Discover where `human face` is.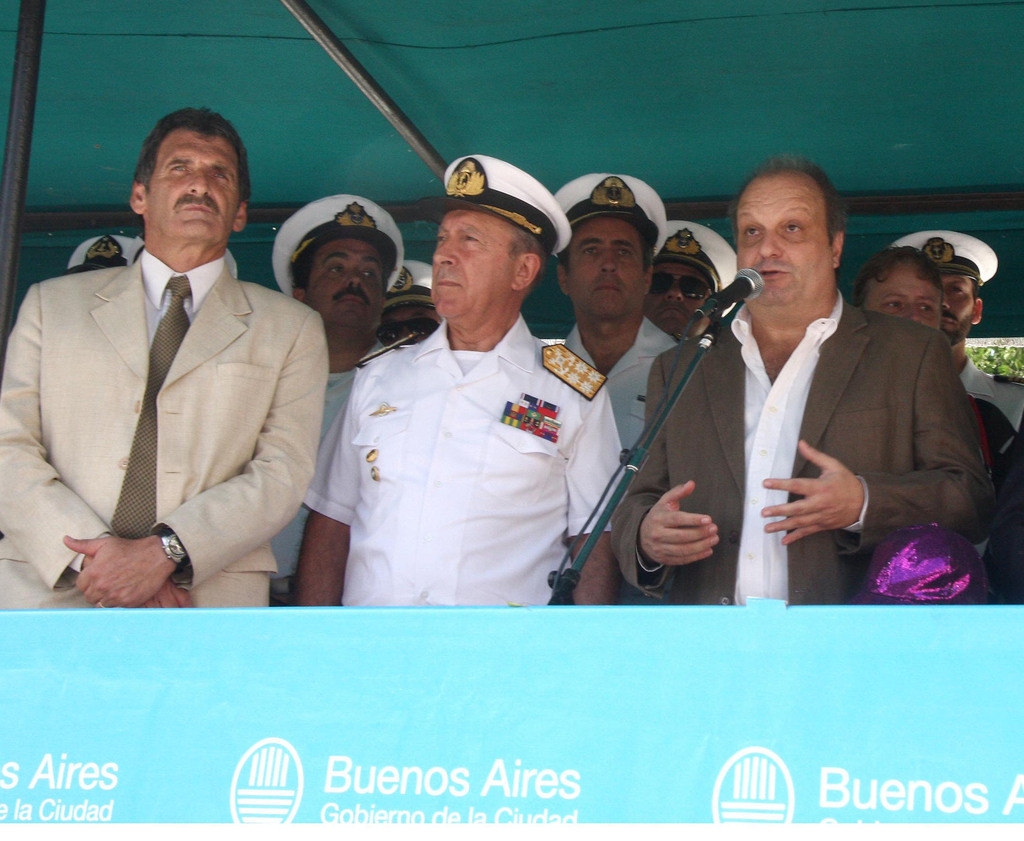
Discovered at [945,276,975,340].
